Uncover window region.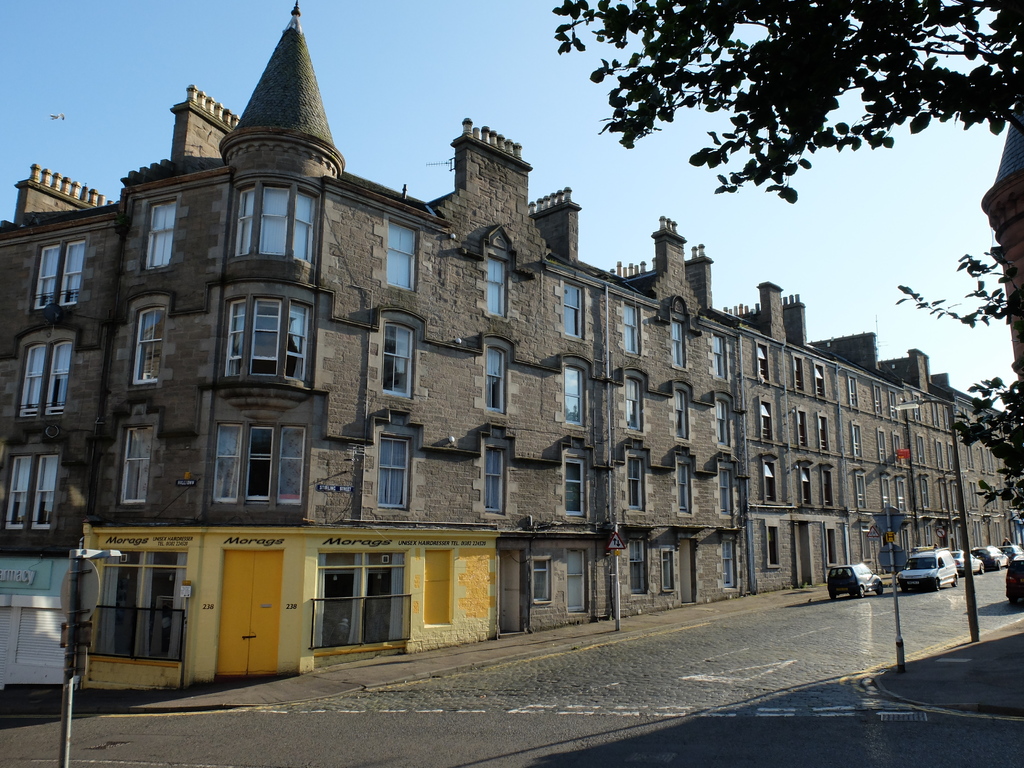
Uncovered: bbox=[562, 360, 587, 431].
